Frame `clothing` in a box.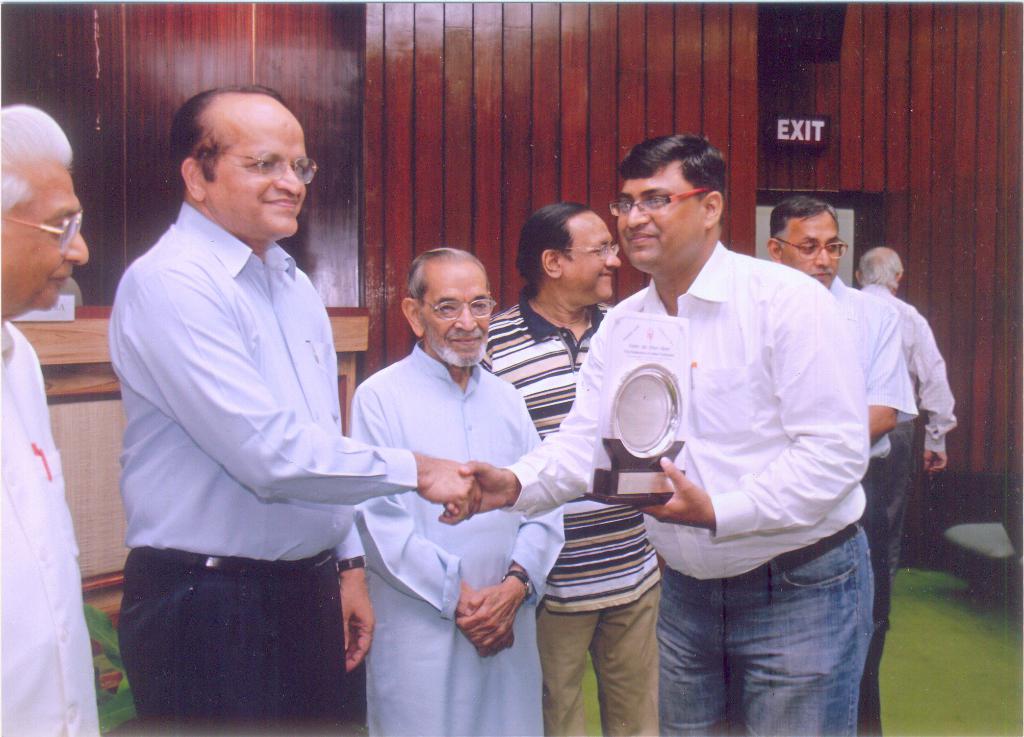
<region>858, 281, 960, 567</region>.
